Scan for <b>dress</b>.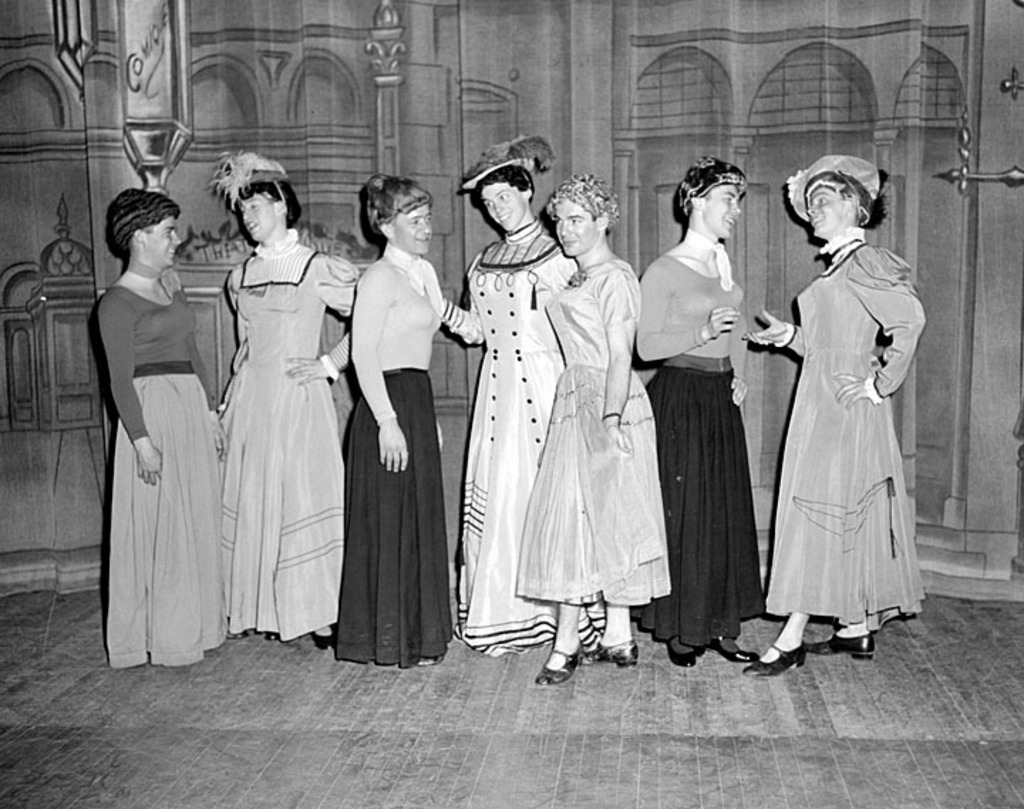
Scan result: bbox=(439, 215, 606, 651).
